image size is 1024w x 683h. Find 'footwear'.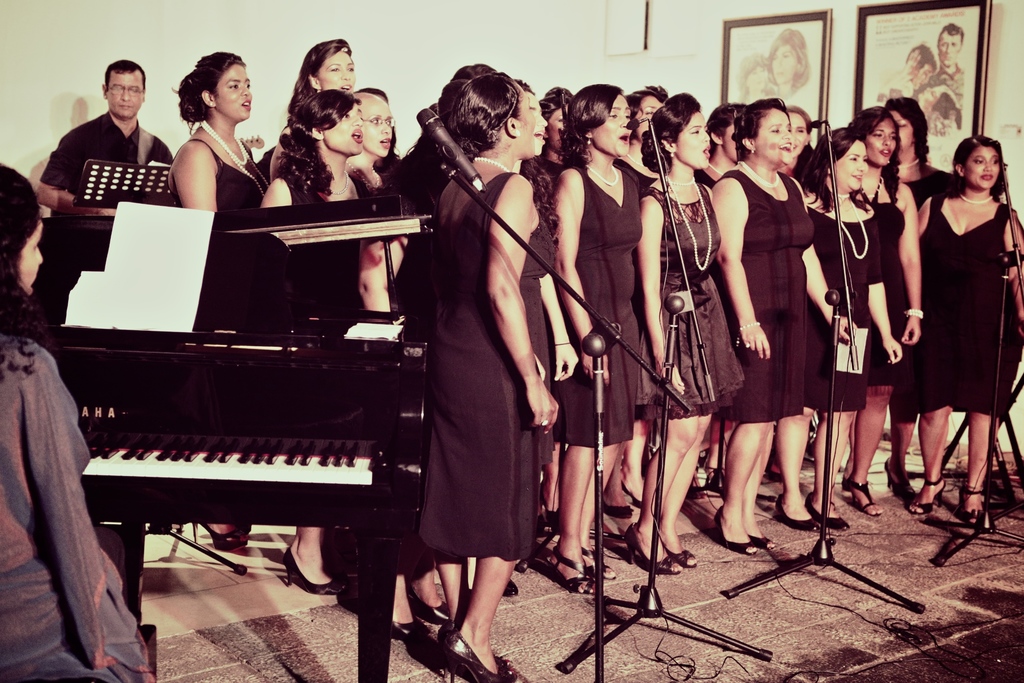
l=588, t=539, r=626, b=577.
